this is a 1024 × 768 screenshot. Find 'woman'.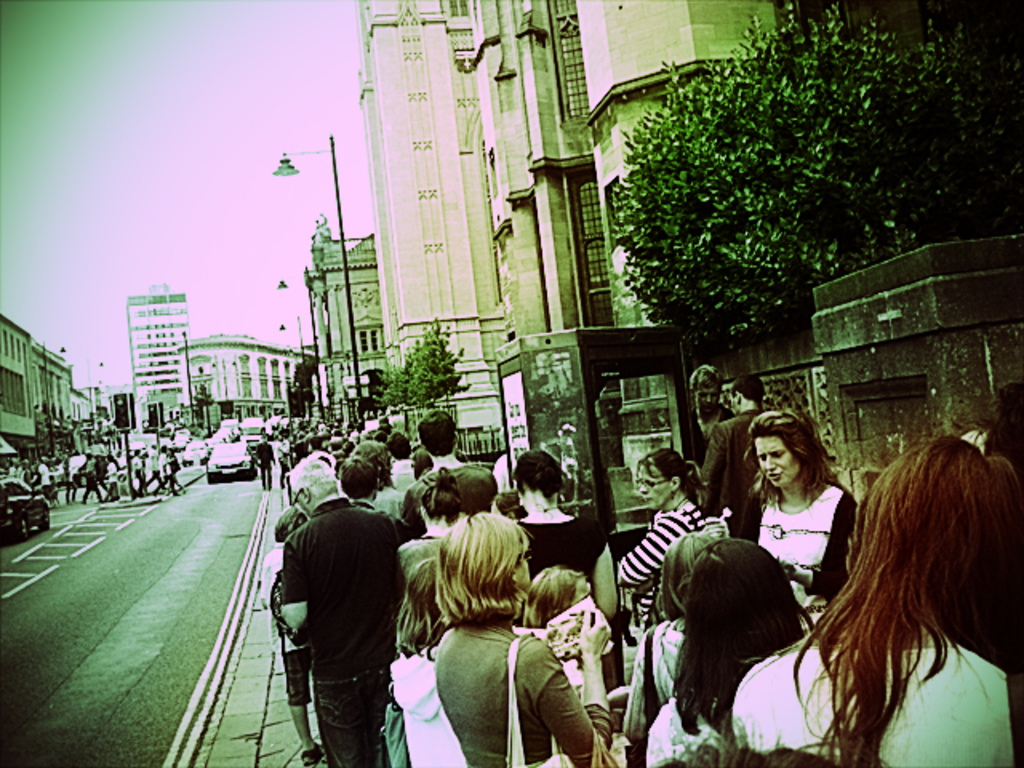
Bounding box: (x1=709, y1=437, x2=1022, y2=766).
